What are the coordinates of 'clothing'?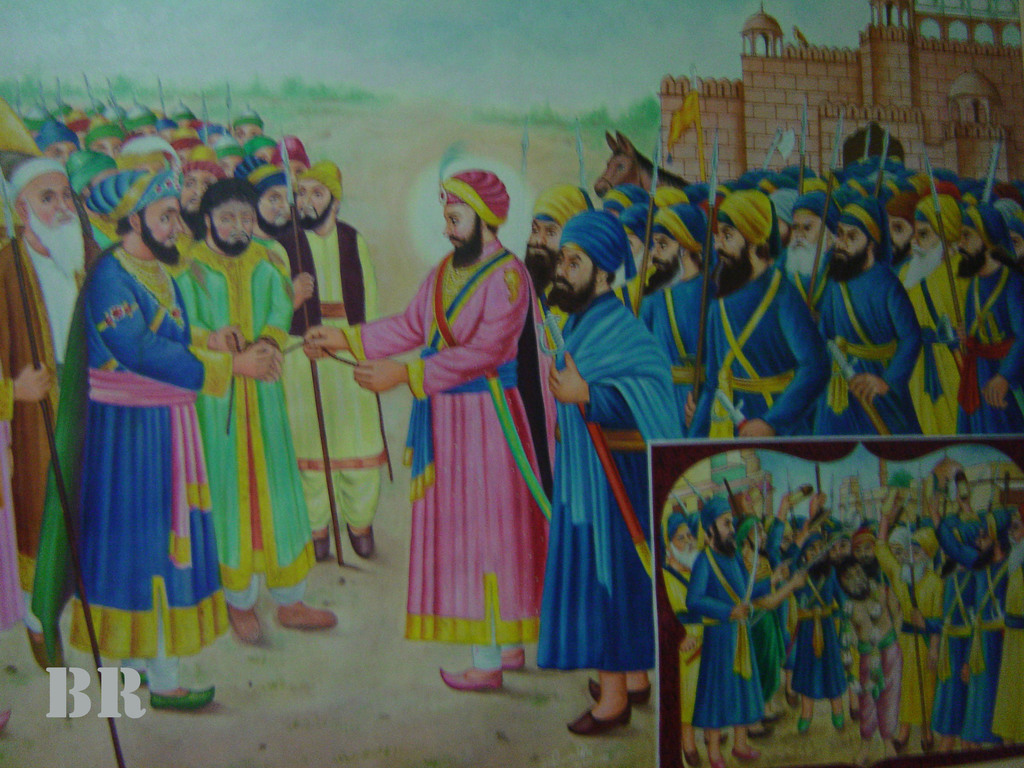
x1=990, y1=531, x2=1023, y2=749.
